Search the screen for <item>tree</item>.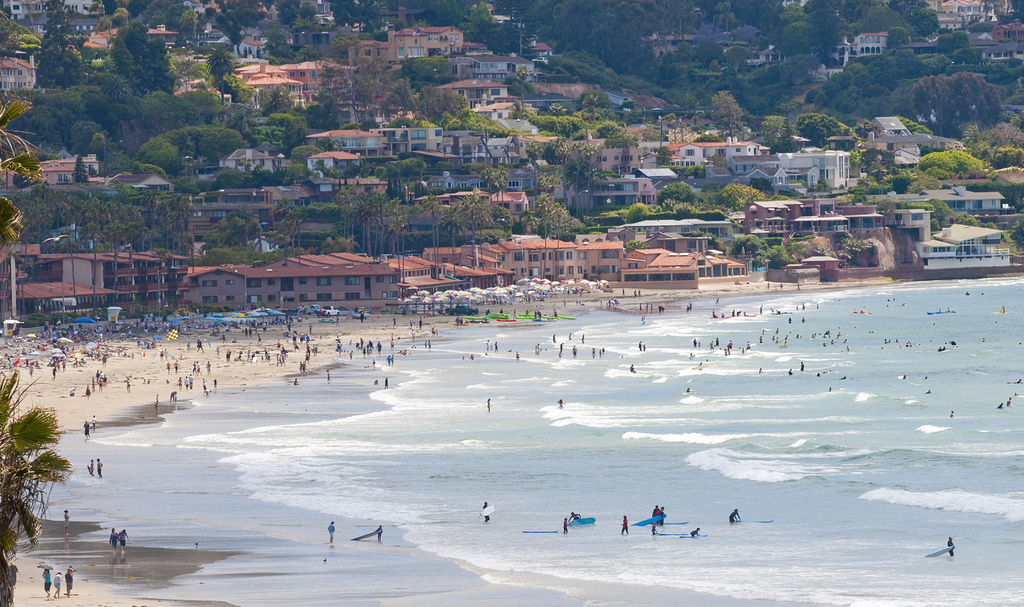
Found at (582, 94, 601, 108).
